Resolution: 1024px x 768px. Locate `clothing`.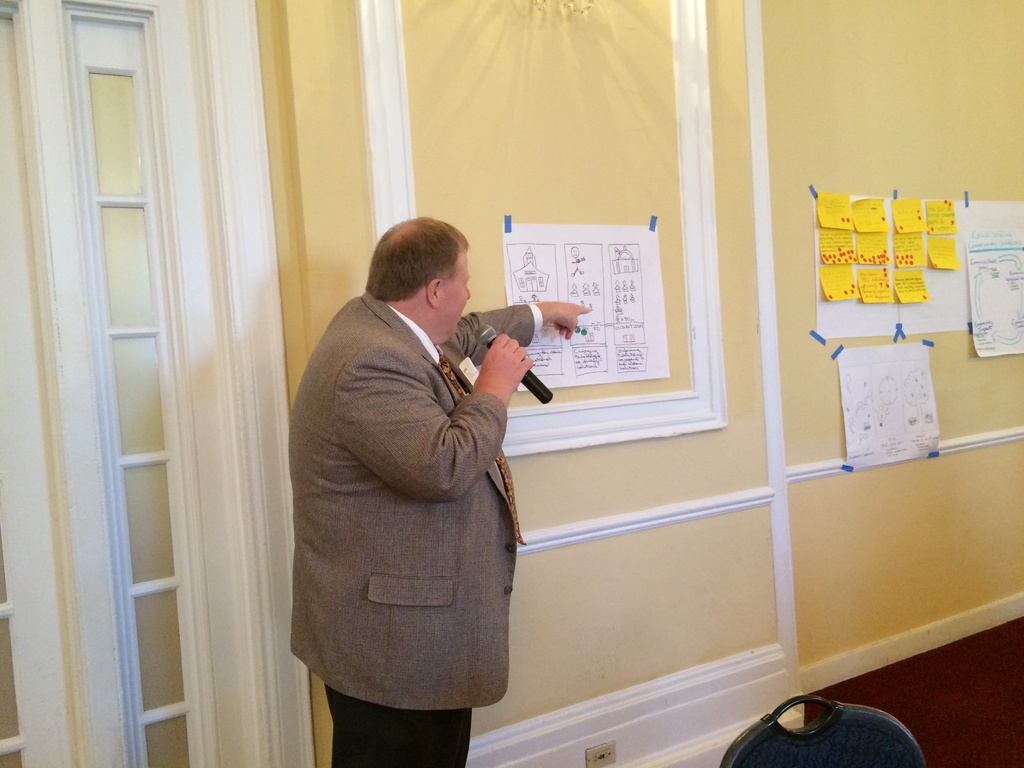
detection(291, 289, 541, 767).
